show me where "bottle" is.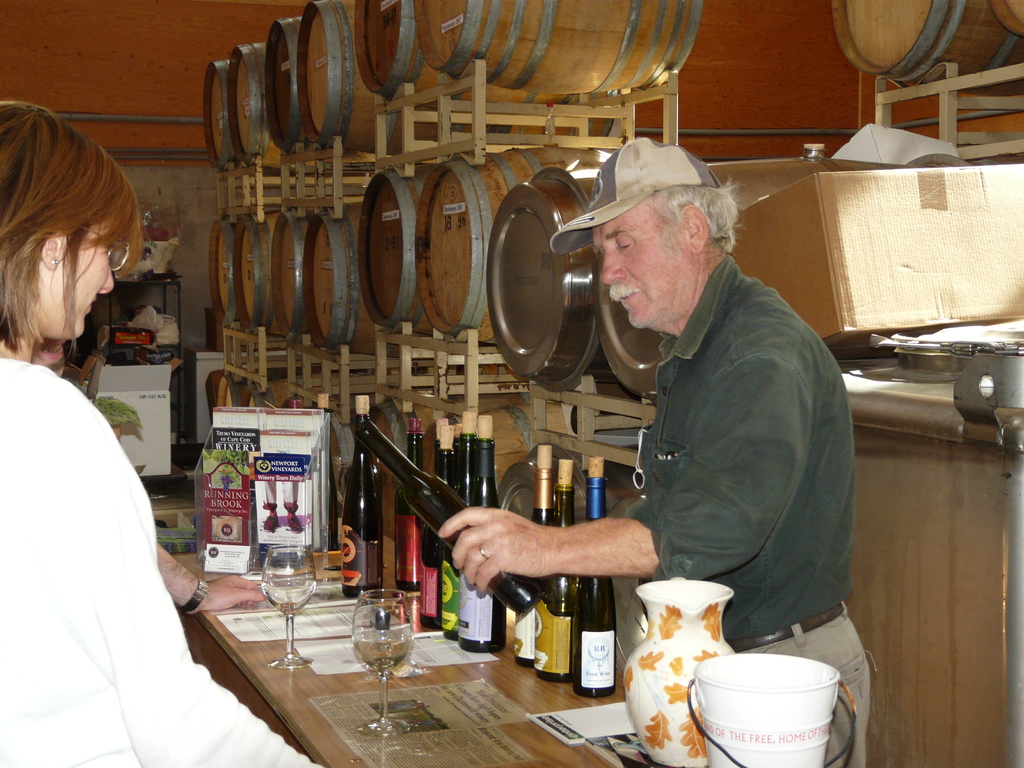
"bottle" is at {"left": 528, "top": 458, "right": 575, "bottom": 682}.
